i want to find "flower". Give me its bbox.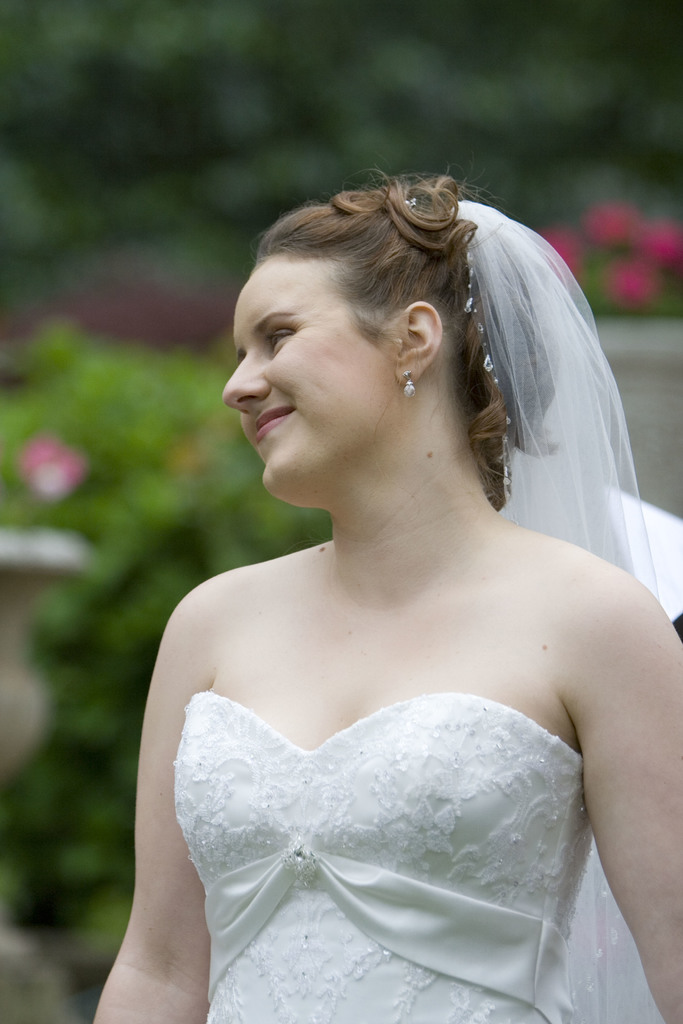
598 251 651 305.
